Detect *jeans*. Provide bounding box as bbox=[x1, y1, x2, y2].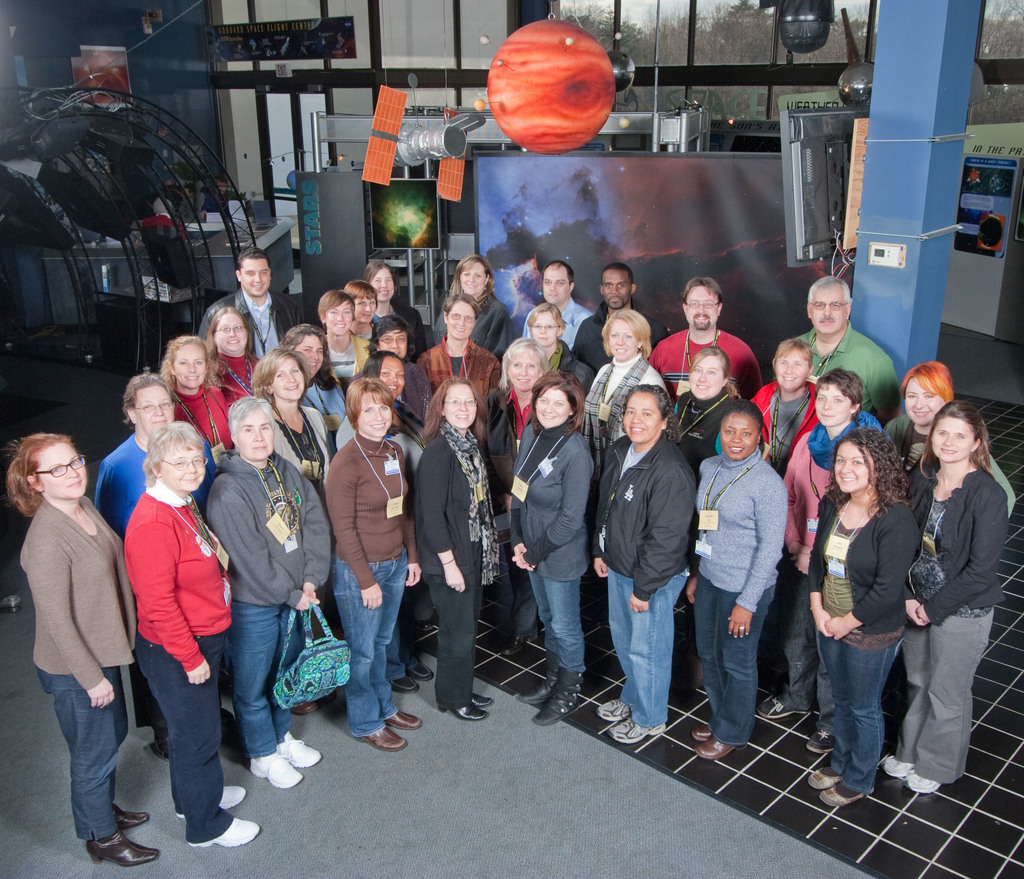
bbox=[695, 575, 773, 738].
